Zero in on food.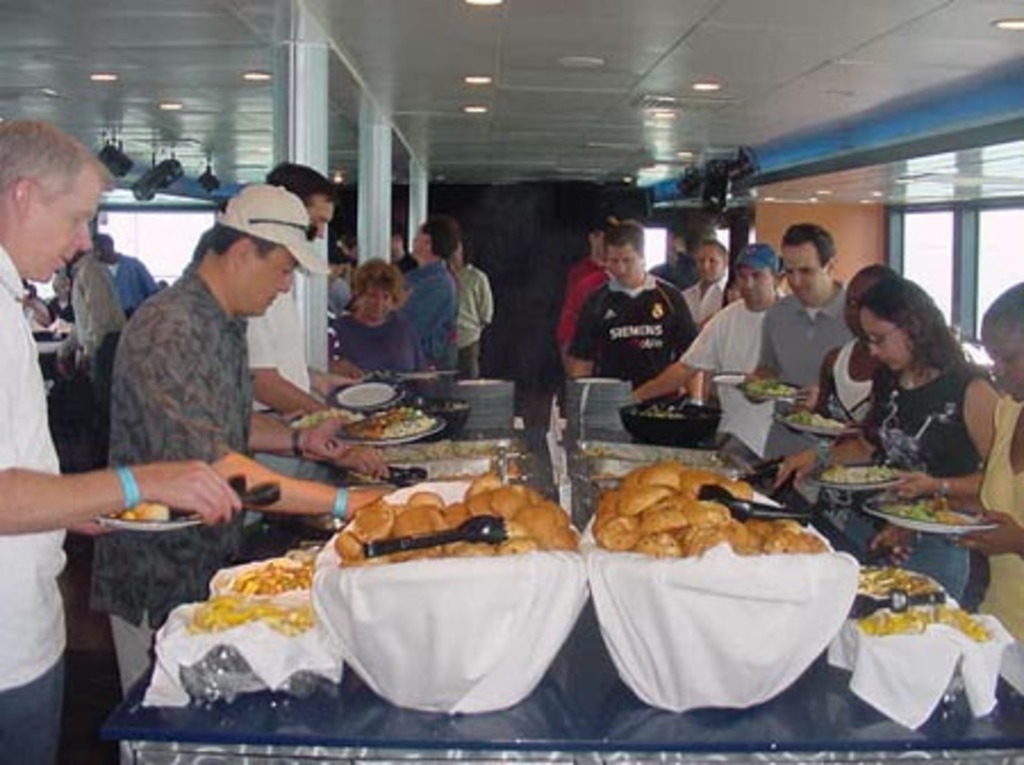
Zeroed in: region(853, 606, 990, 651).
